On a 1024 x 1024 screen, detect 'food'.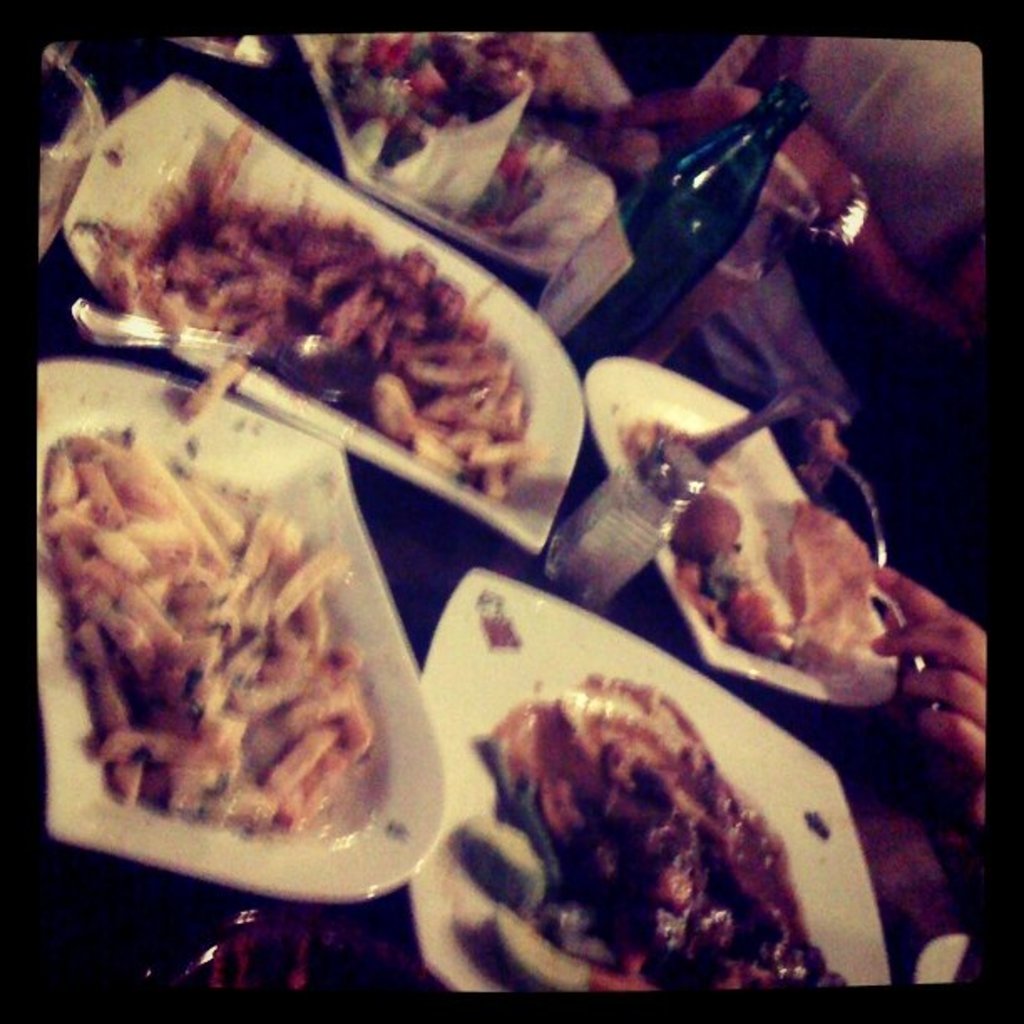
450/668/850/994.
